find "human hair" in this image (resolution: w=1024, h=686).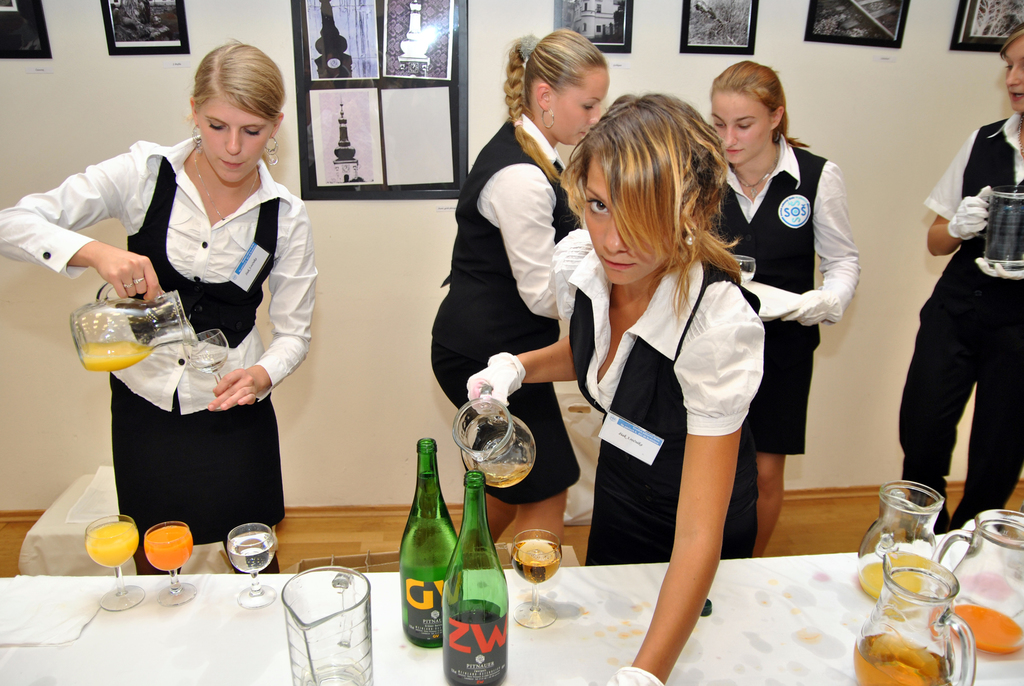
x1=187, y1=33, x2=284, y2=131.
